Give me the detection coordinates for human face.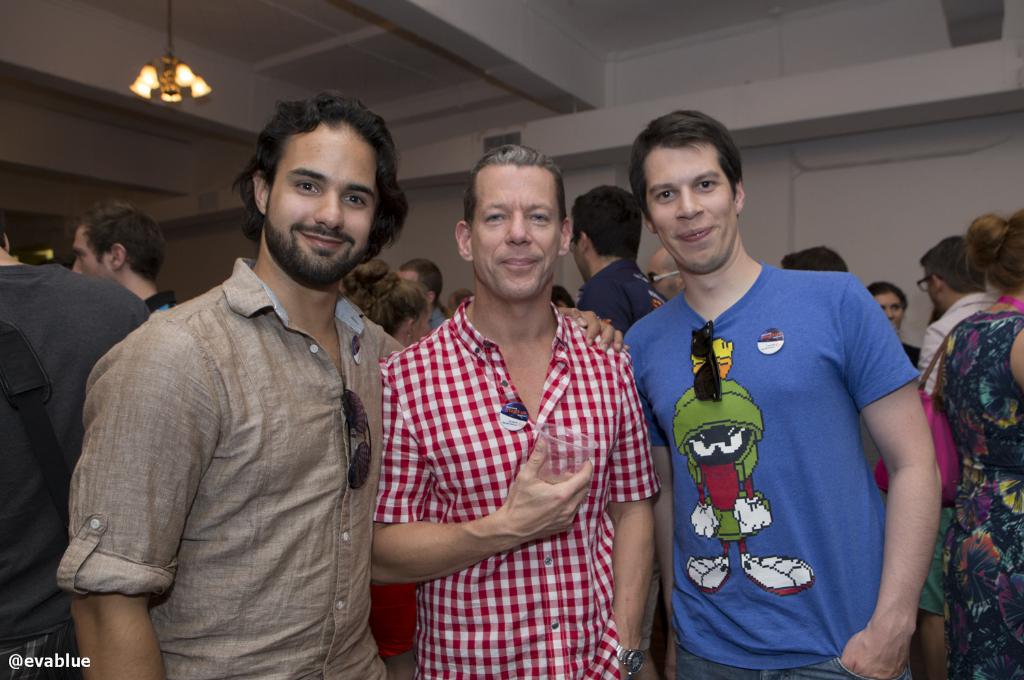
[left=917, top=264, right=941, bottom=319].
